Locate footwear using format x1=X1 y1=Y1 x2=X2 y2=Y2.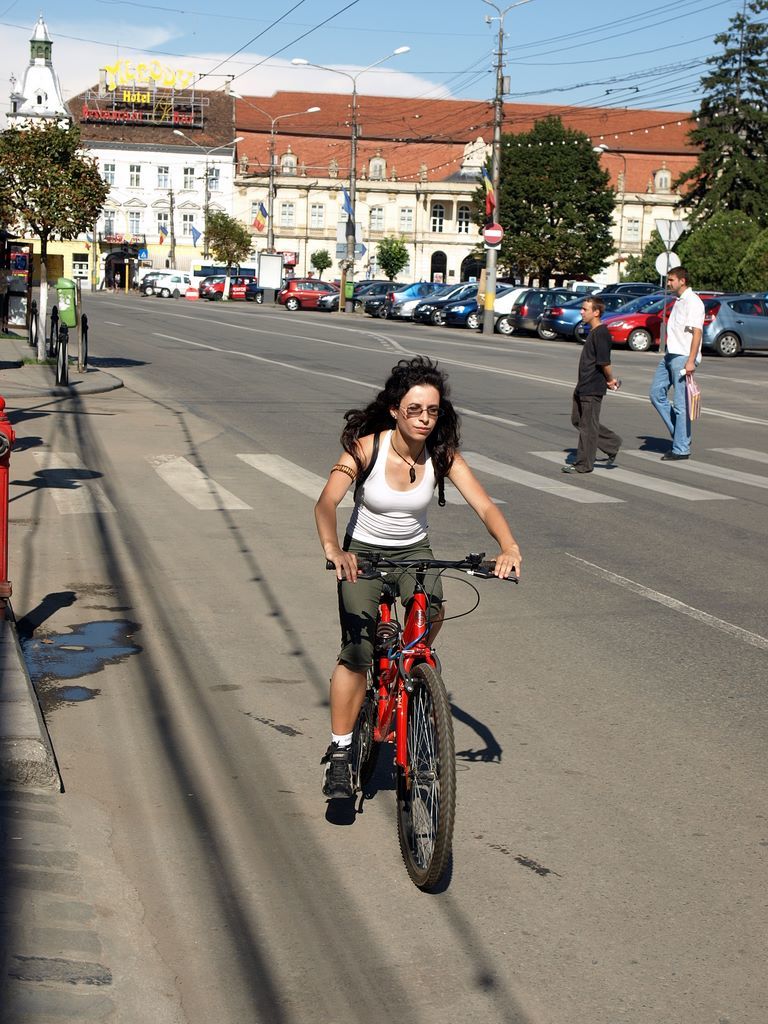
x1=561 y1=464 x2=576 y2=476.
